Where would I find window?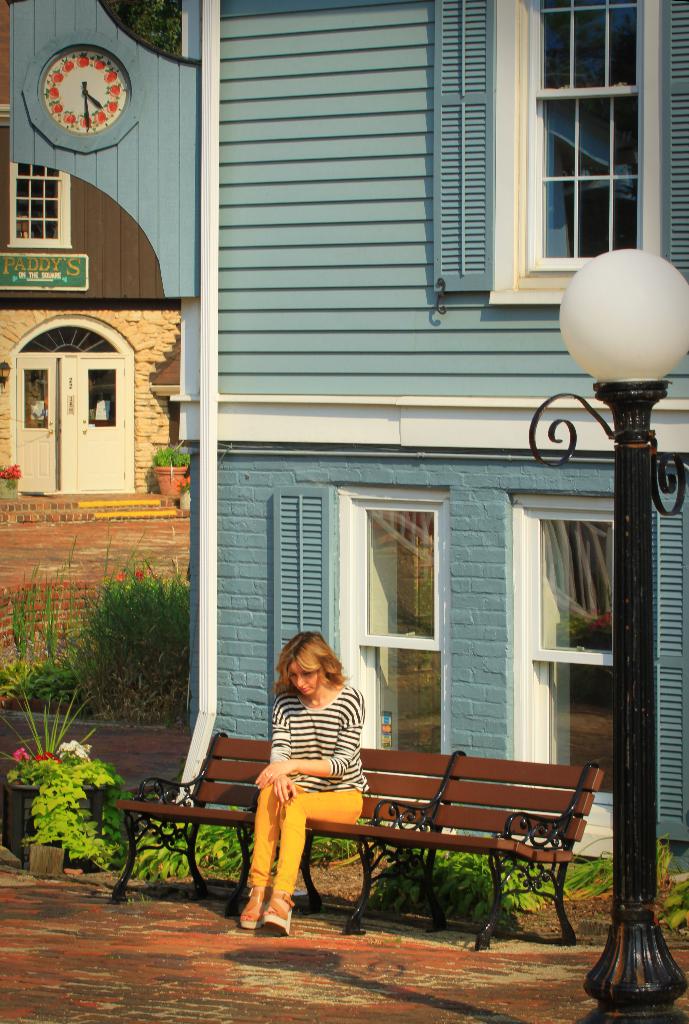
At (left=92, top=367, right=118, bottom=426).
